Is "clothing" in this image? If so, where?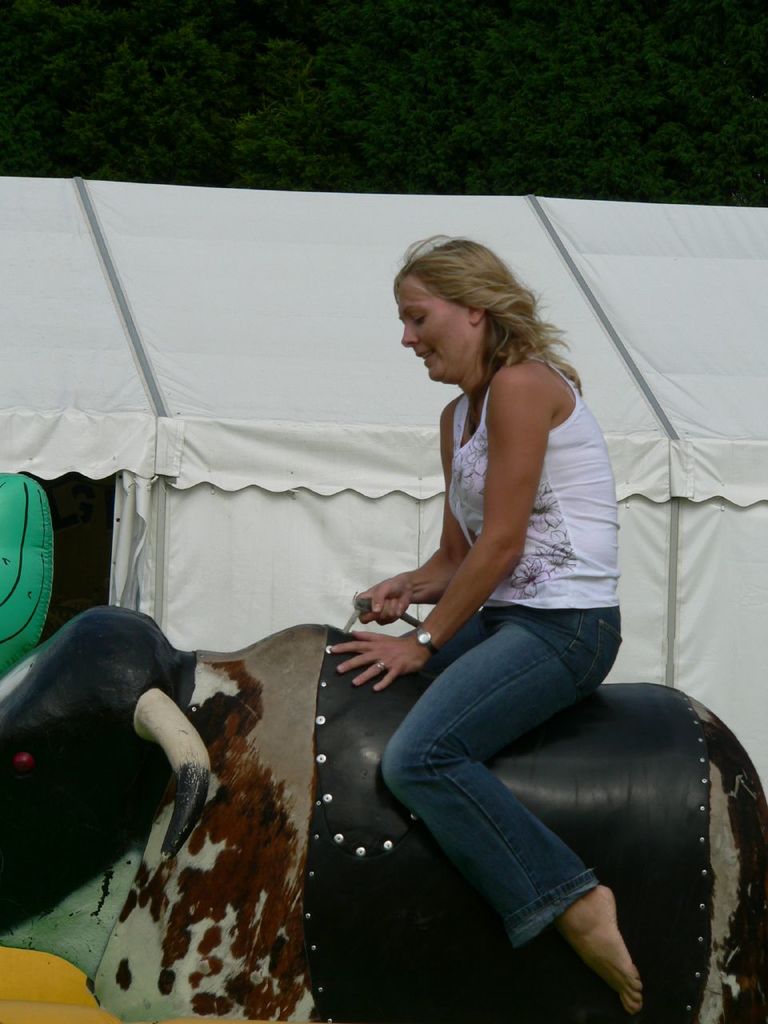
Yes, at (348,307,622,844).
